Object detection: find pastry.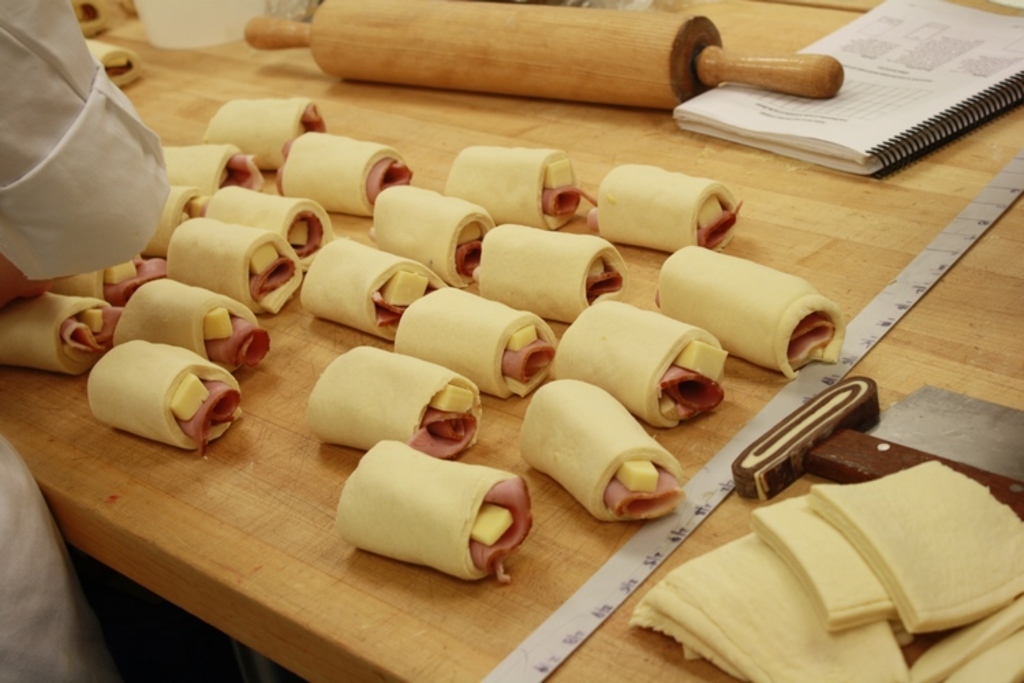
locate(595, 163, 743, 249).
